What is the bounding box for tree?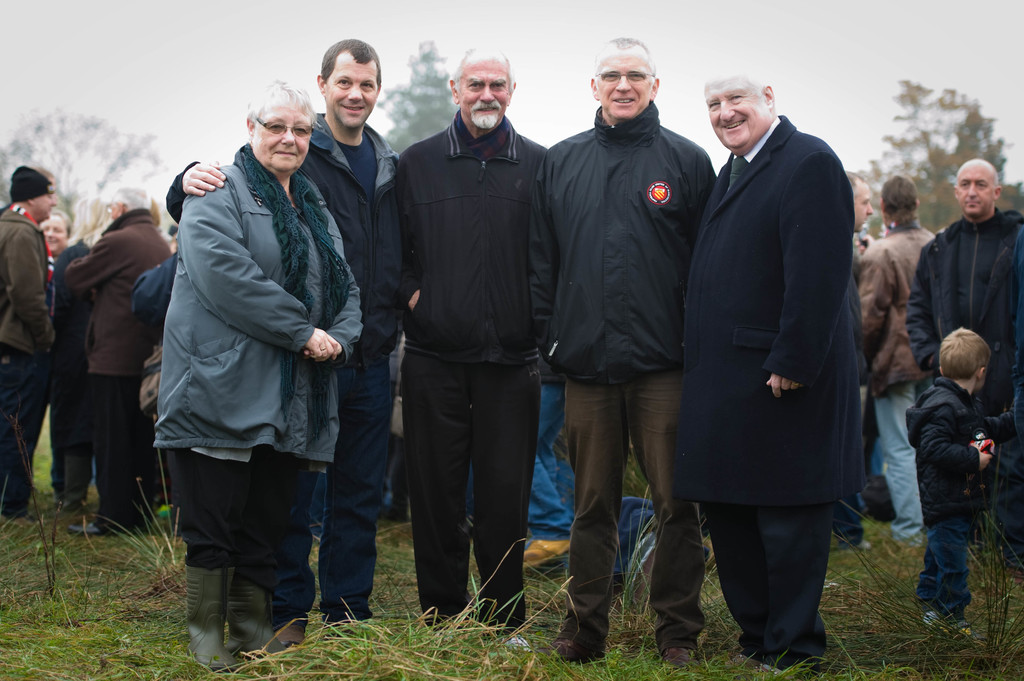
3 104 160 234.
